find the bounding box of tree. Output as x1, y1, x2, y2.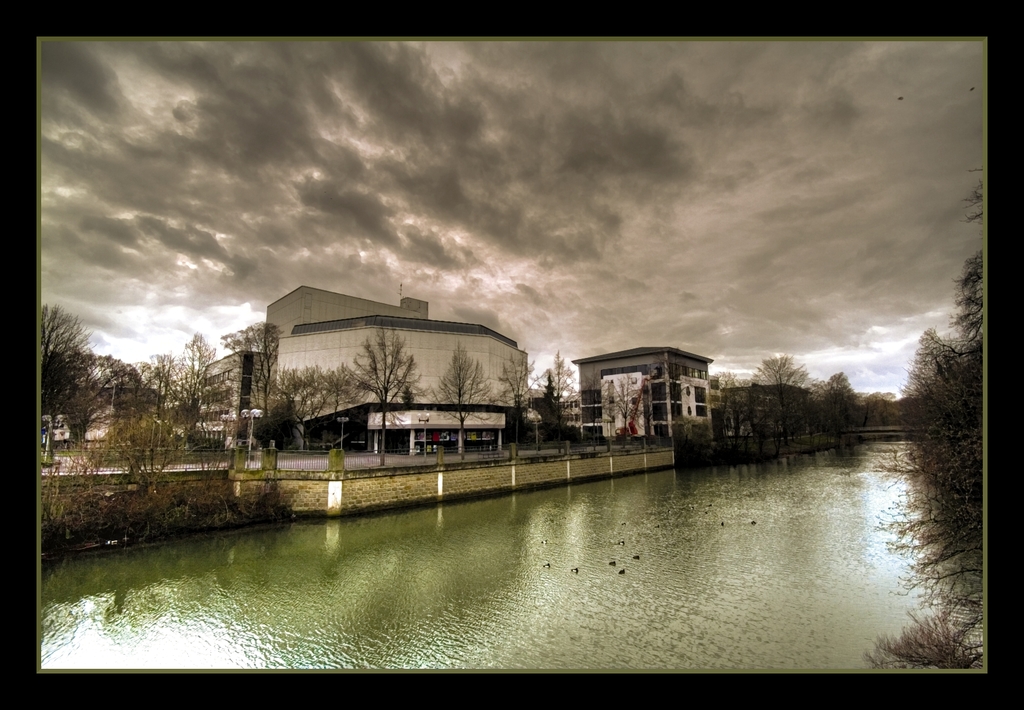
493, 348, 540, 456.
